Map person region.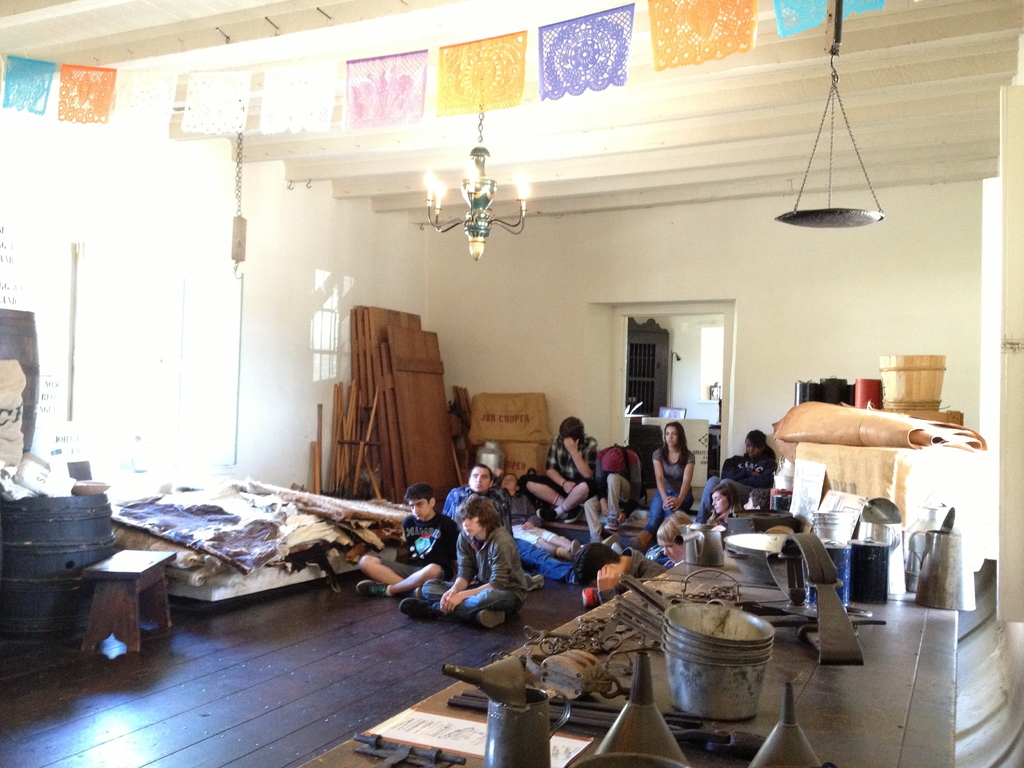
Mapped to rect(439, 463, 584, 595).
